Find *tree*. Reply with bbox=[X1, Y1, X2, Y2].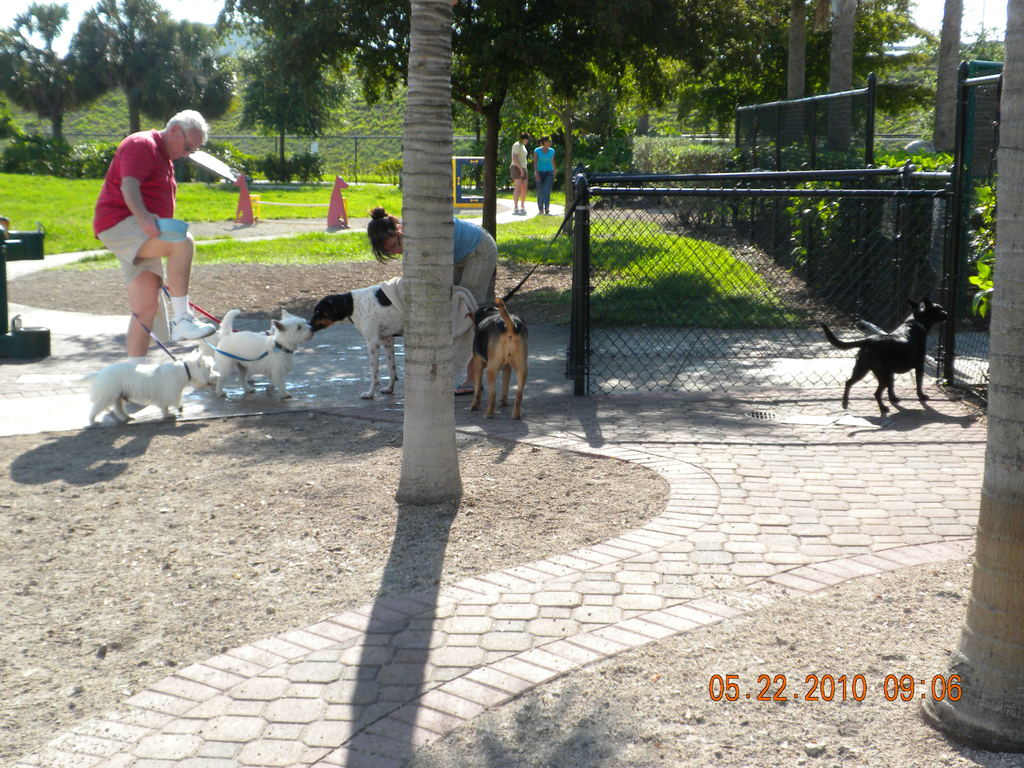
bbox=[0, 0, 116, 145].
